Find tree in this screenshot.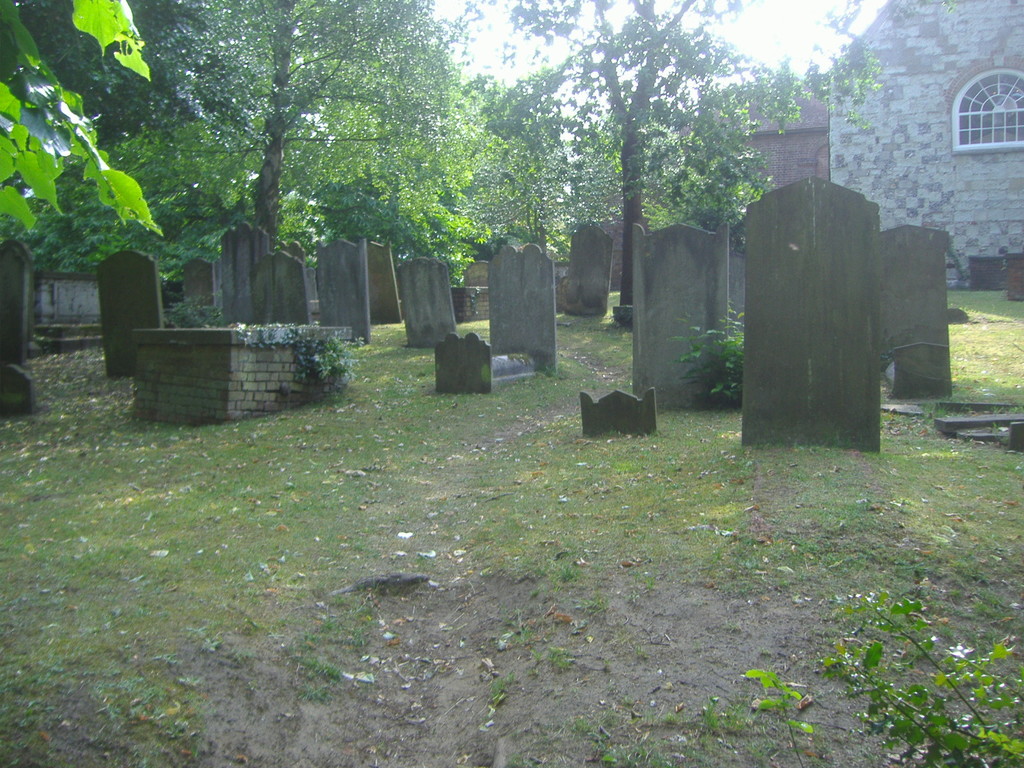
The bounding box for tree is l=0, t=0, r=166, b=236.
